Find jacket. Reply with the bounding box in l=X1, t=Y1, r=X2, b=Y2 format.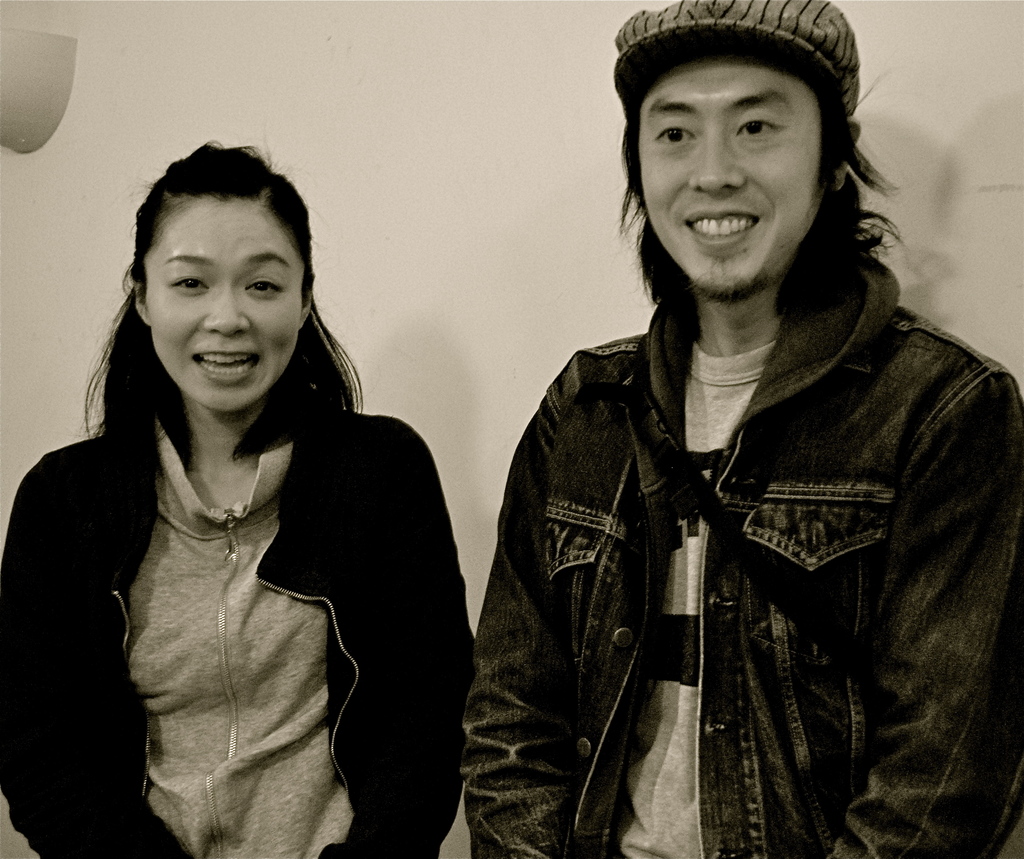
l=0, t=349, r=476, b=858.
